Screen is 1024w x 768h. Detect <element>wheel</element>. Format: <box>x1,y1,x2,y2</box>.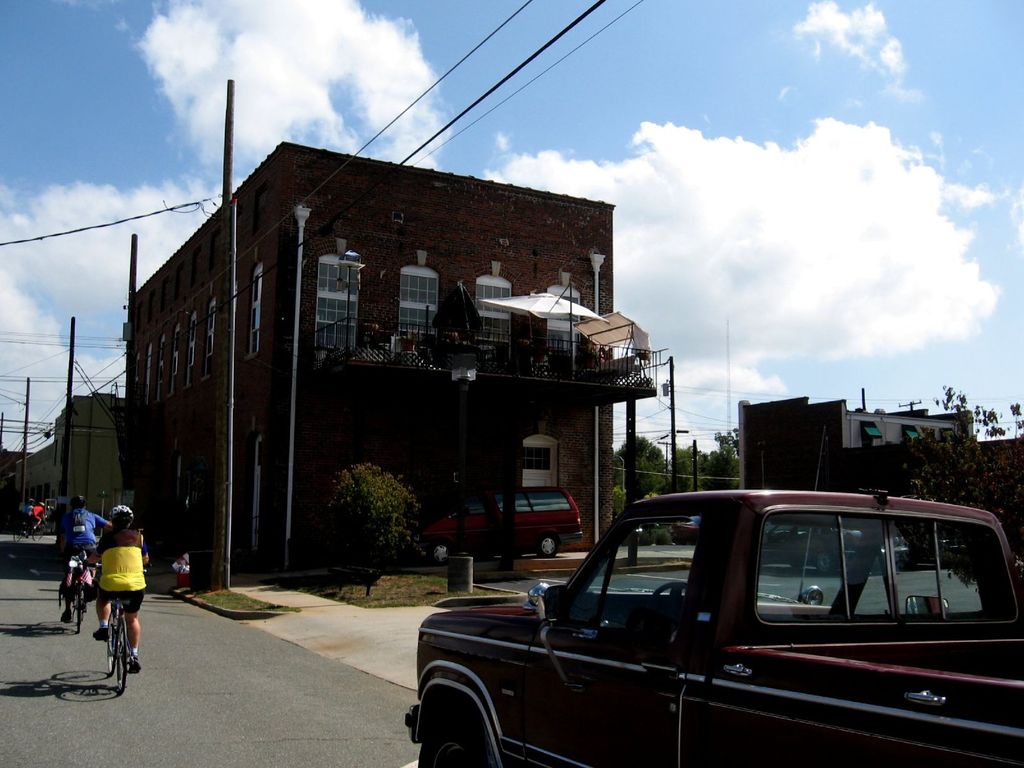
<box>117,620,128,692</box>.
